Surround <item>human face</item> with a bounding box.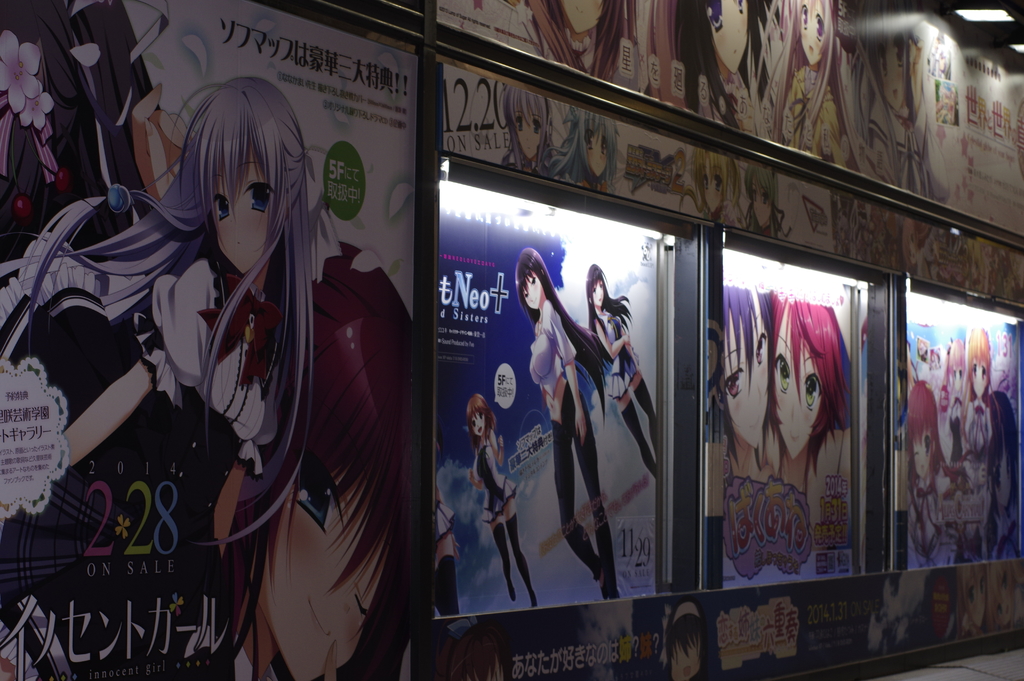
[x1=213, y1=146, x2=274, y2=276].
